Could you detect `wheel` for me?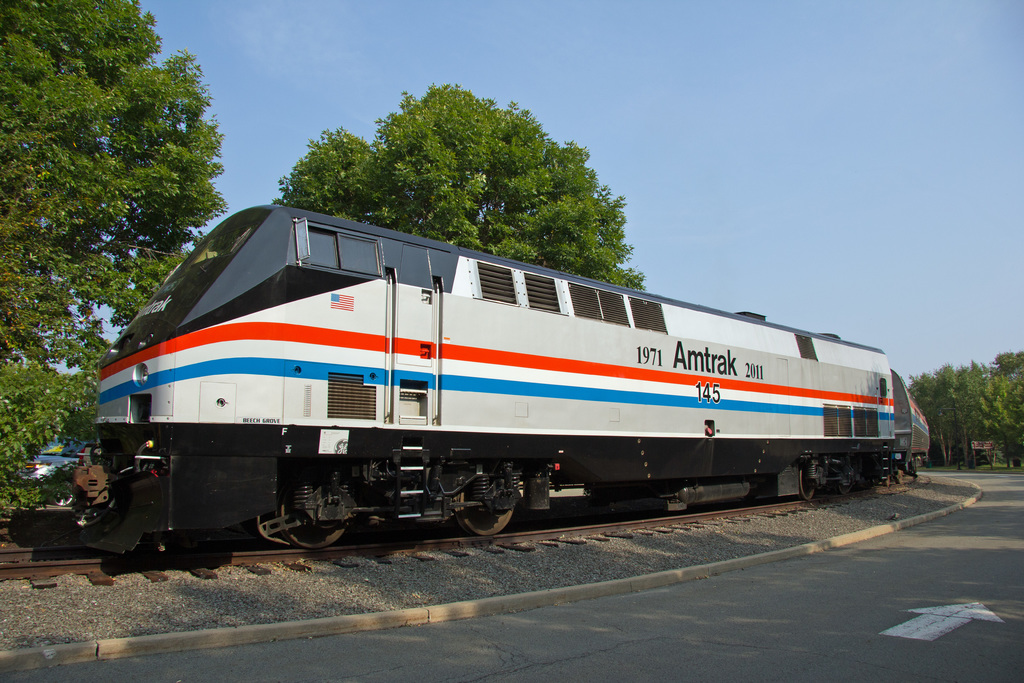
Detection result: bbox=(895, 469, 902, 484).
